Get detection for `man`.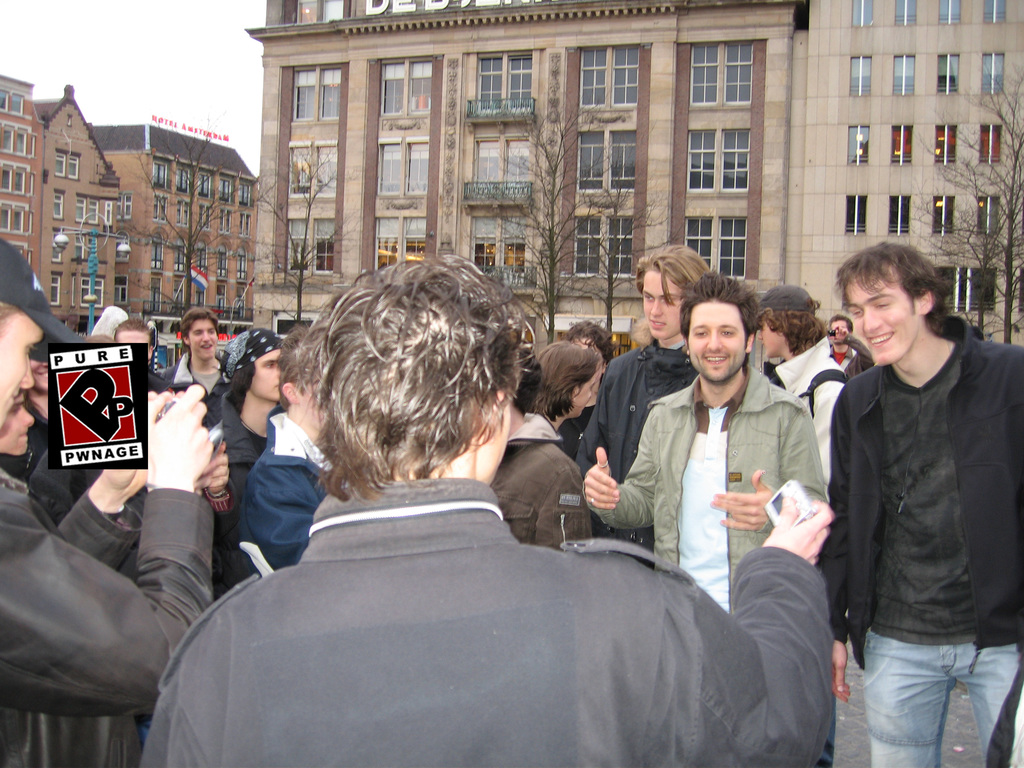
Detection: 141, 253, 836, 767.
